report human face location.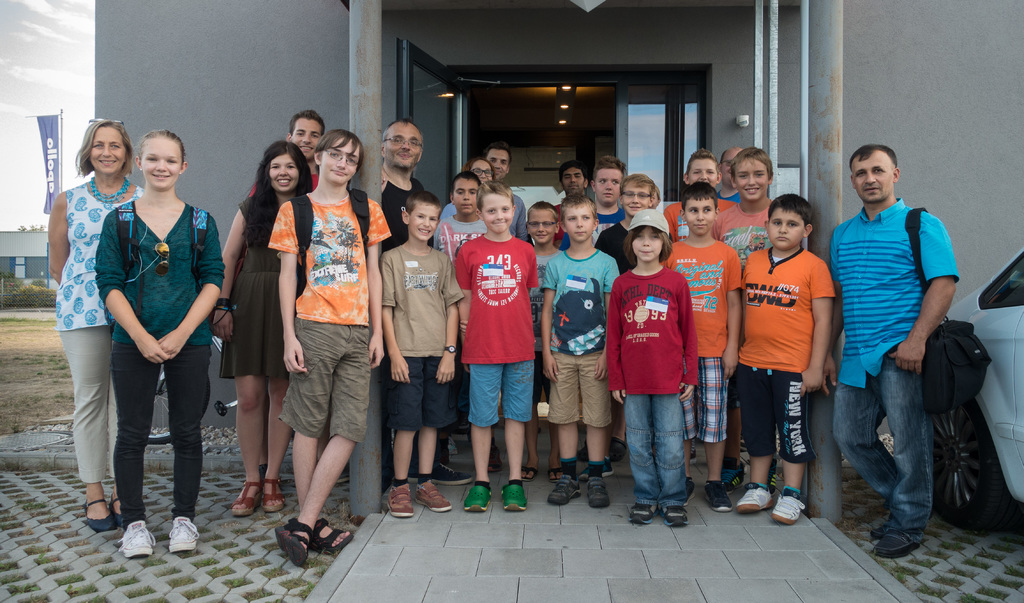
Report: locate(473, 161, 492, 182).
